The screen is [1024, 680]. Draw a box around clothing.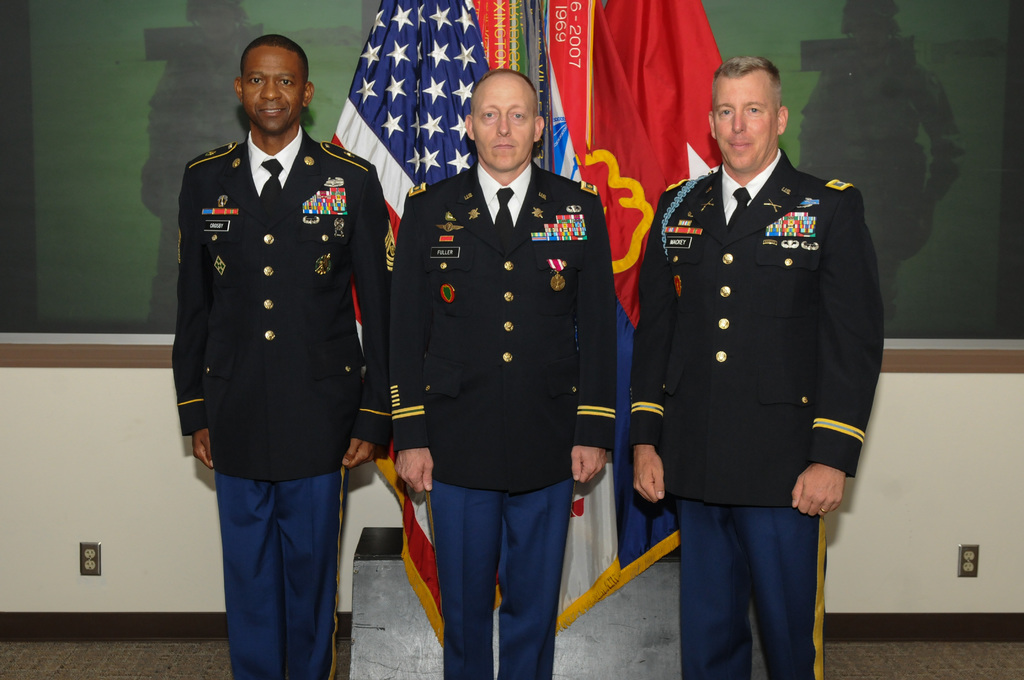
bbox=(627, 149, 884, 679).
